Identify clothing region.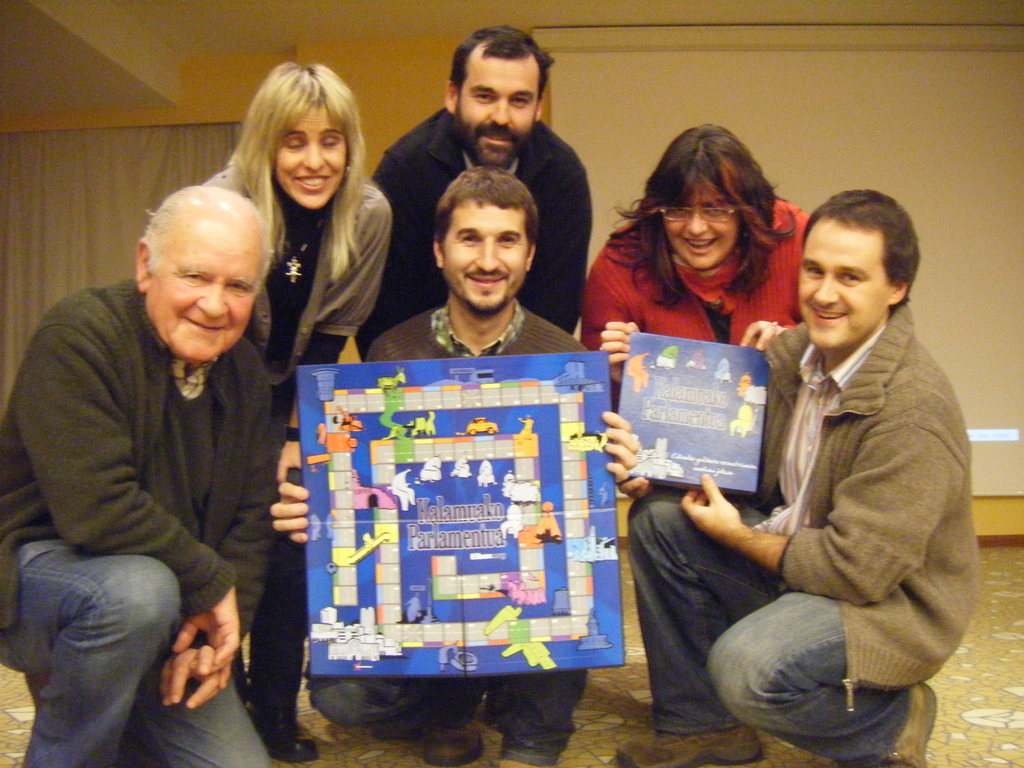
Region: bbox(318, 298, 609, 765).
